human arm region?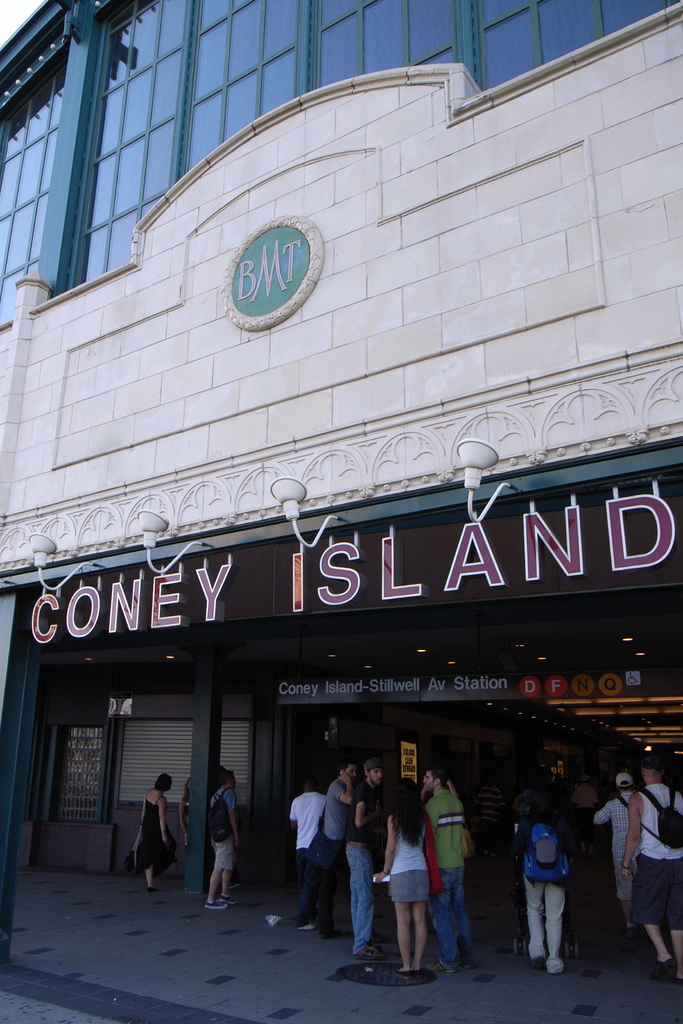
{"x1": 204, "y1": 800, "x2": 215, "y2": 852}
